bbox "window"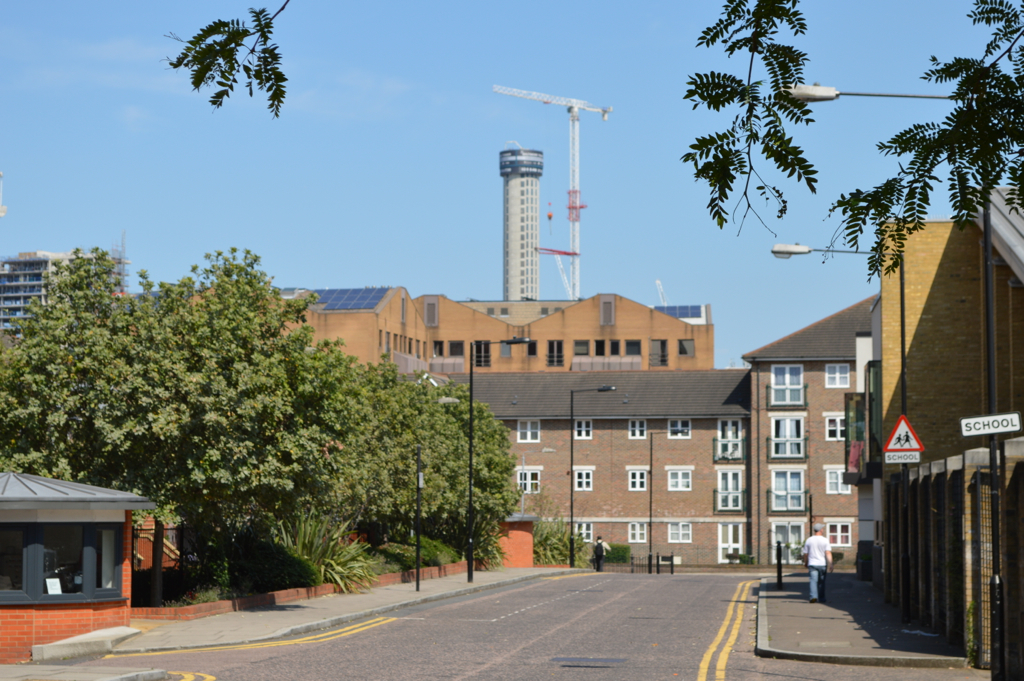
bbox=[769, 524, 802, 560]
